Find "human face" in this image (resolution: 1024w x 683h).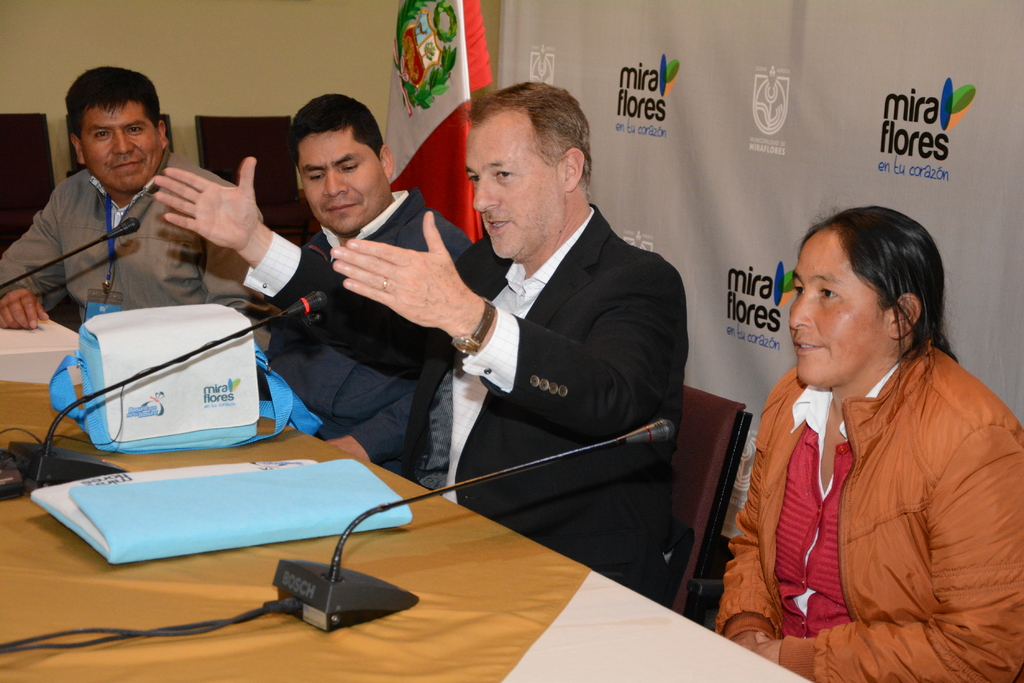
(left=293, top=130, right=384, bottom=237).
